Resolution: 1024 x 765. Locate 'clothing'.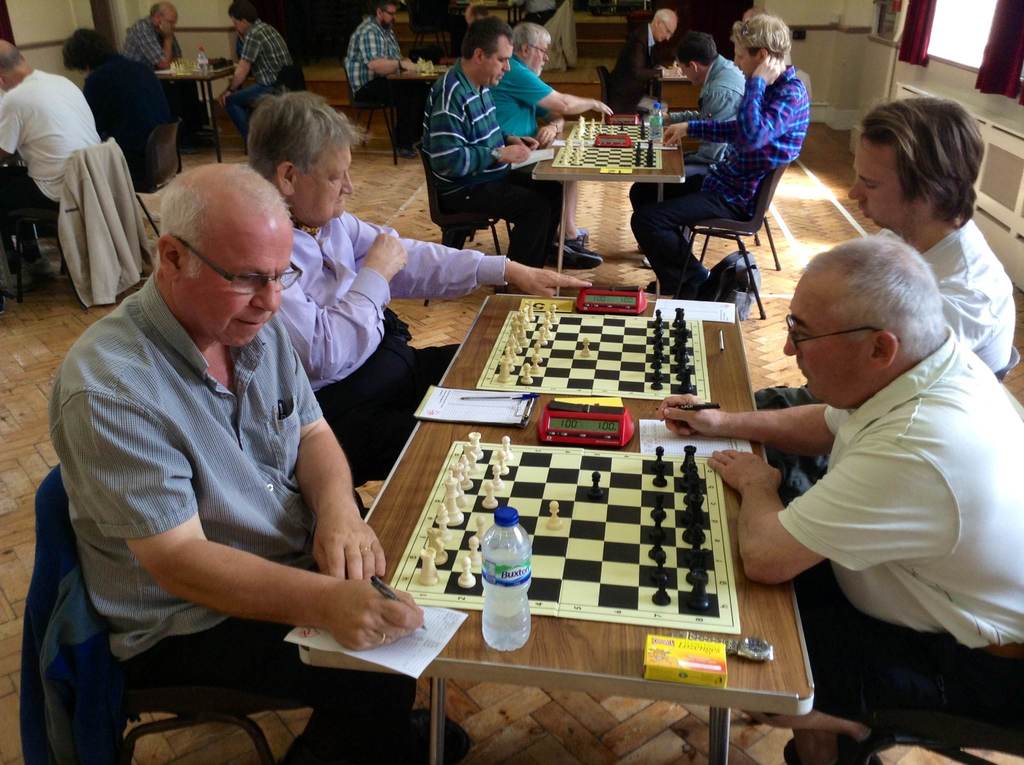
l=777, t=322, r=1023, b=745.
